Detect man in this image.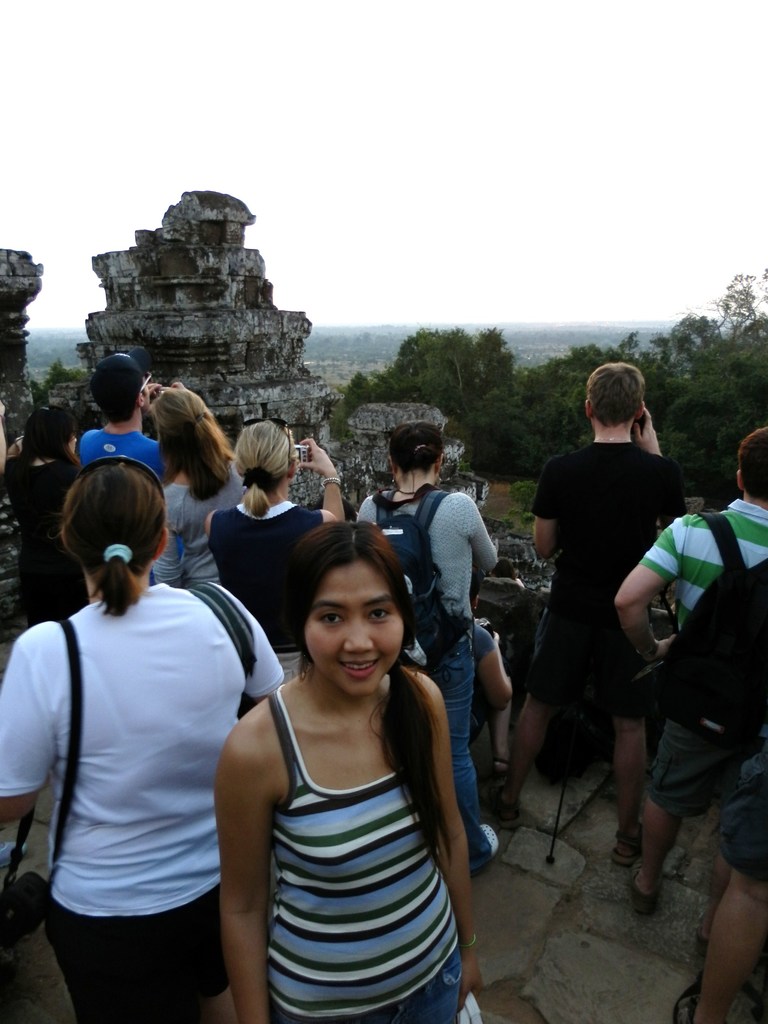
Detection: crop(616, 433, 767, 917).
